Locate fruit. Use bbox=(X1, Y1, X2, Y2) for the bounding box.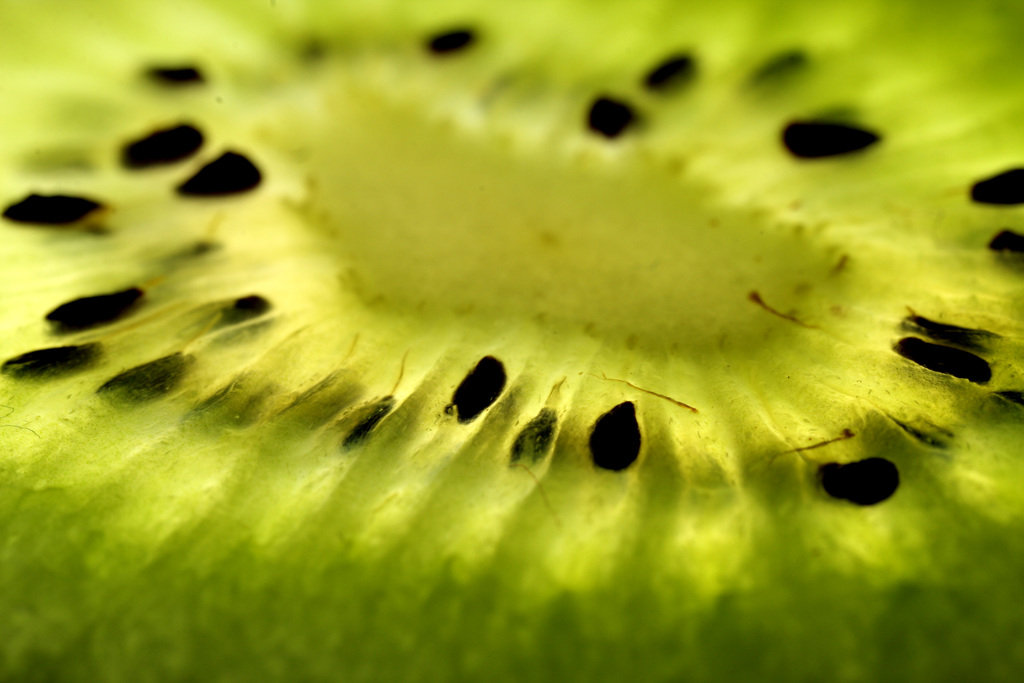
bbox=(0, 0, 1023, 682).
